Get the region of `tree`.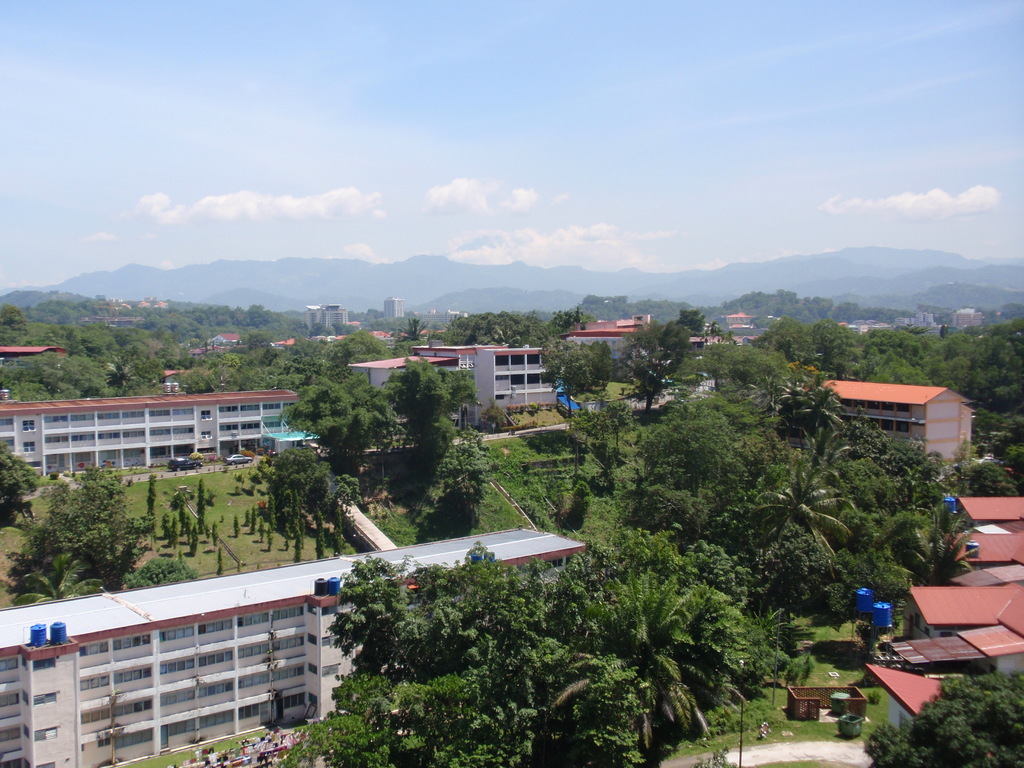
Rect(670, 301, 710, 337).
